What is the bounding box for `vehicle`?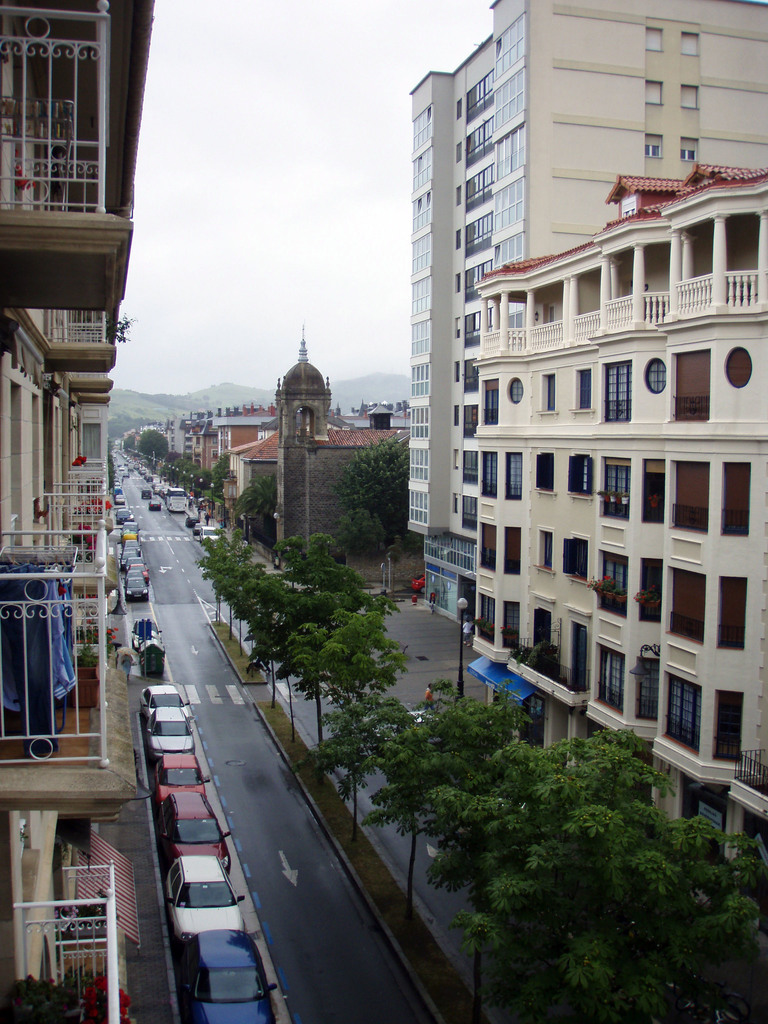
x1=146, y1=495, x2=167, y2=509.
